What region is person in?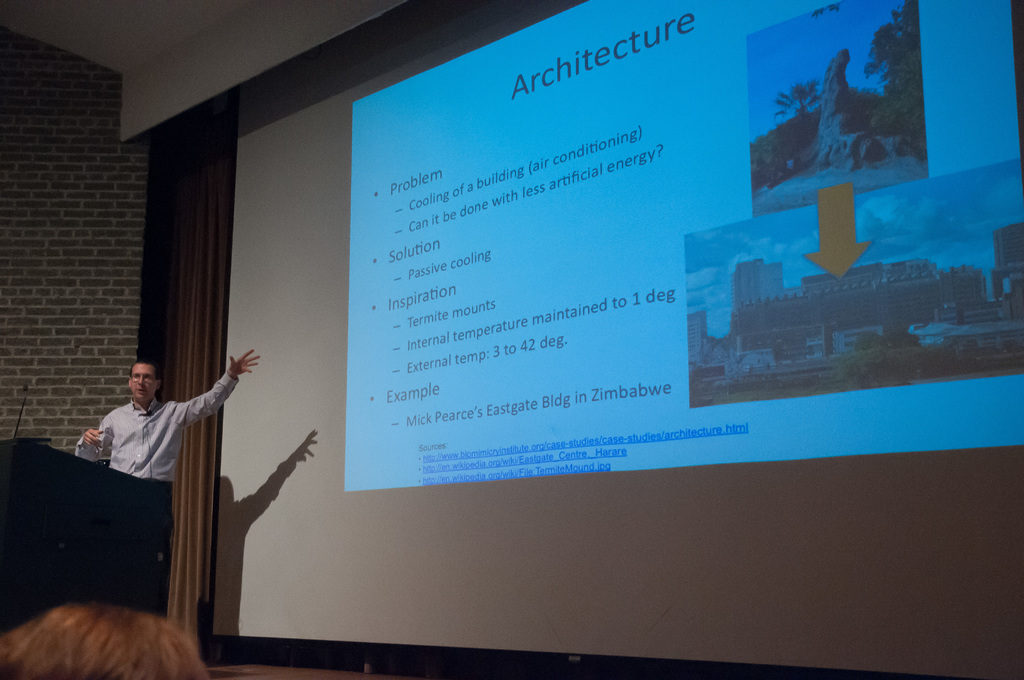
(x1=0, y1=603, x2=212, y2=679).
